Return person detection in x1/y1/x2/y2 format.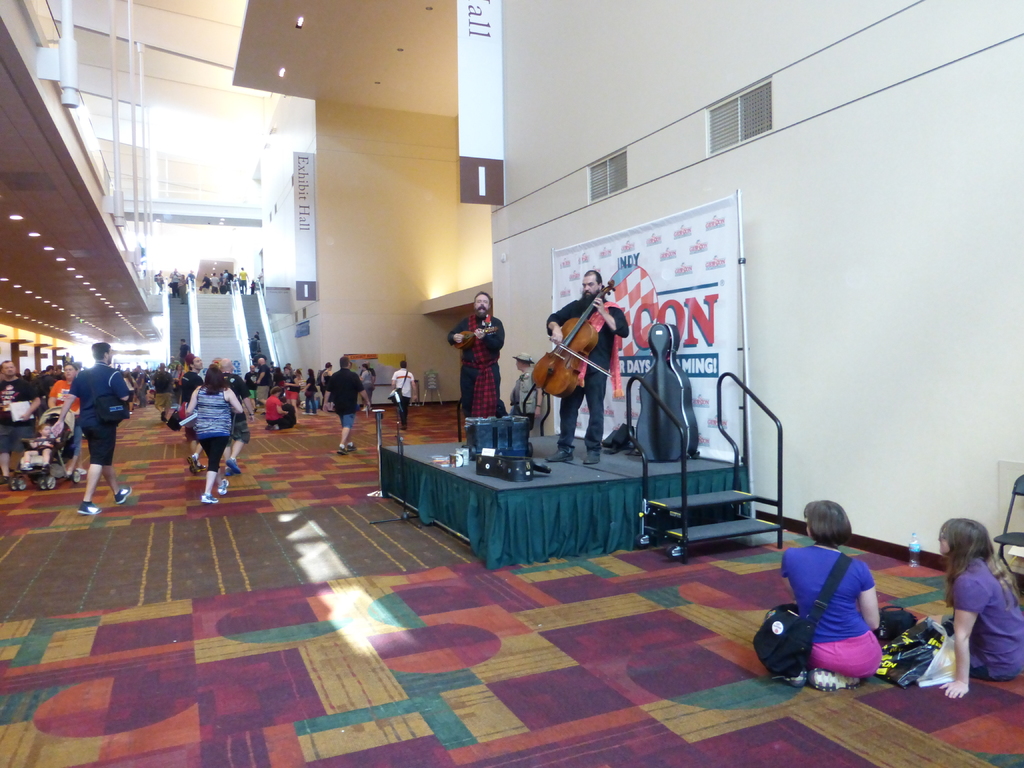
444/287/510/447.
